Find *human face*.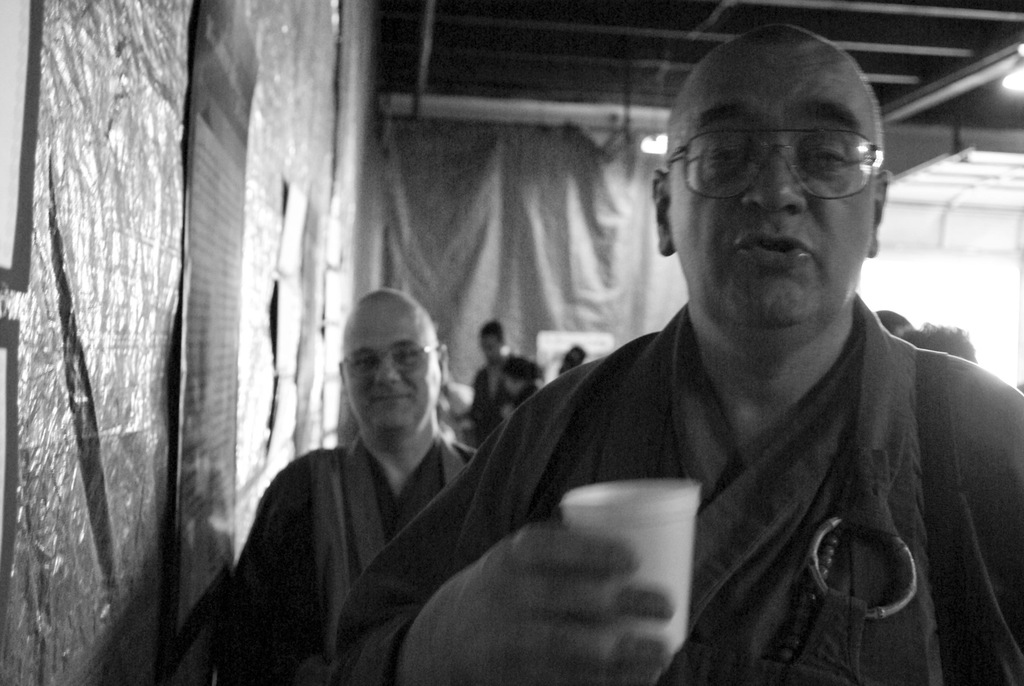
<region>343, 306, 438, 435</region>.
